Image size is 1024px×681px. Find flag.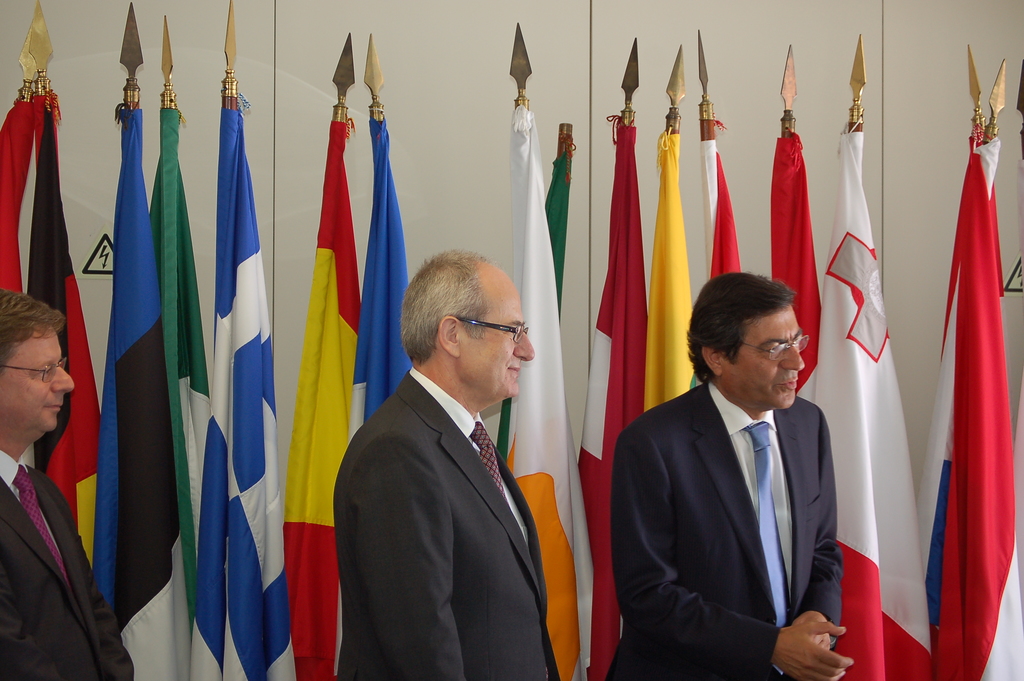
593/116/657/680.
